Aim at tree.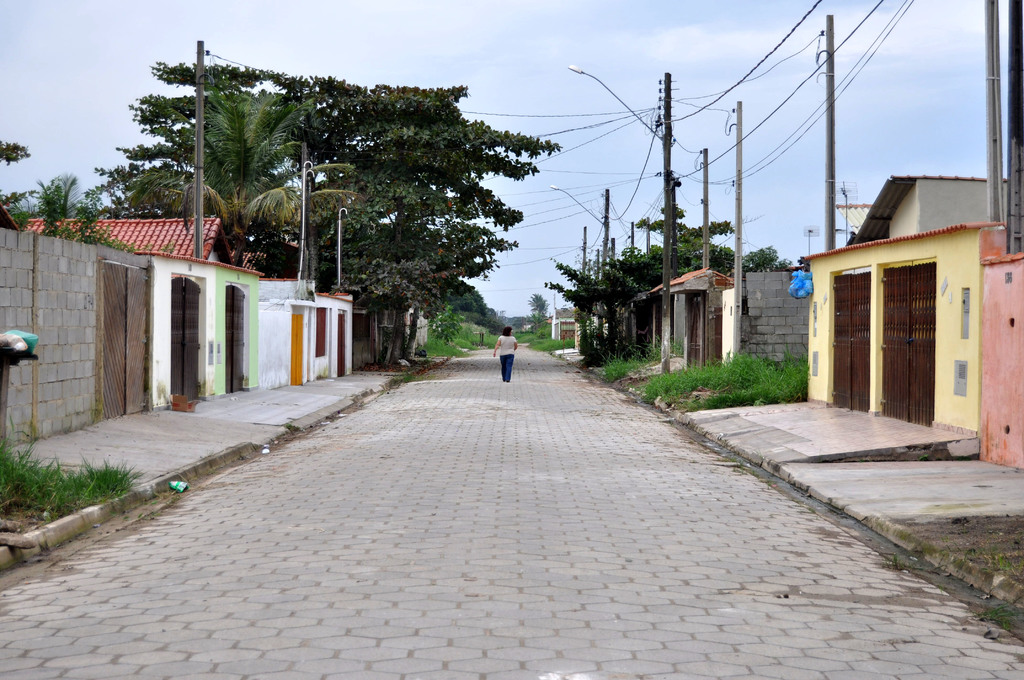
Aimed at left=448, top=290, right=505, bottom=335.
